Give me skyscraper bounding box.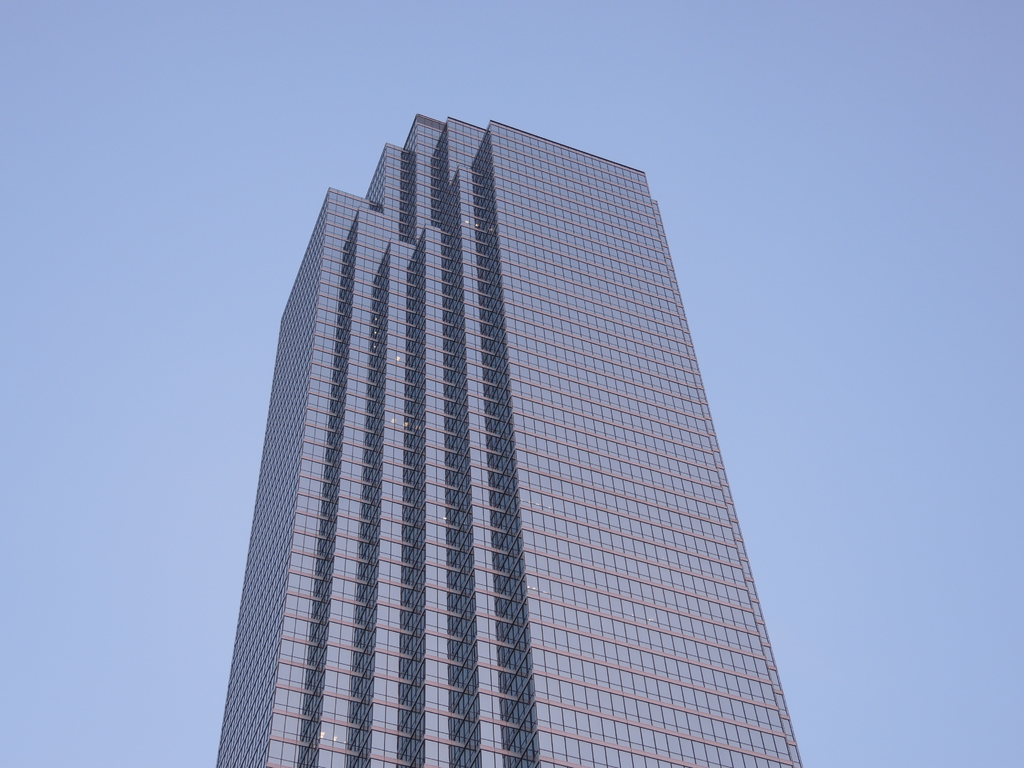
198,102,822,753.
